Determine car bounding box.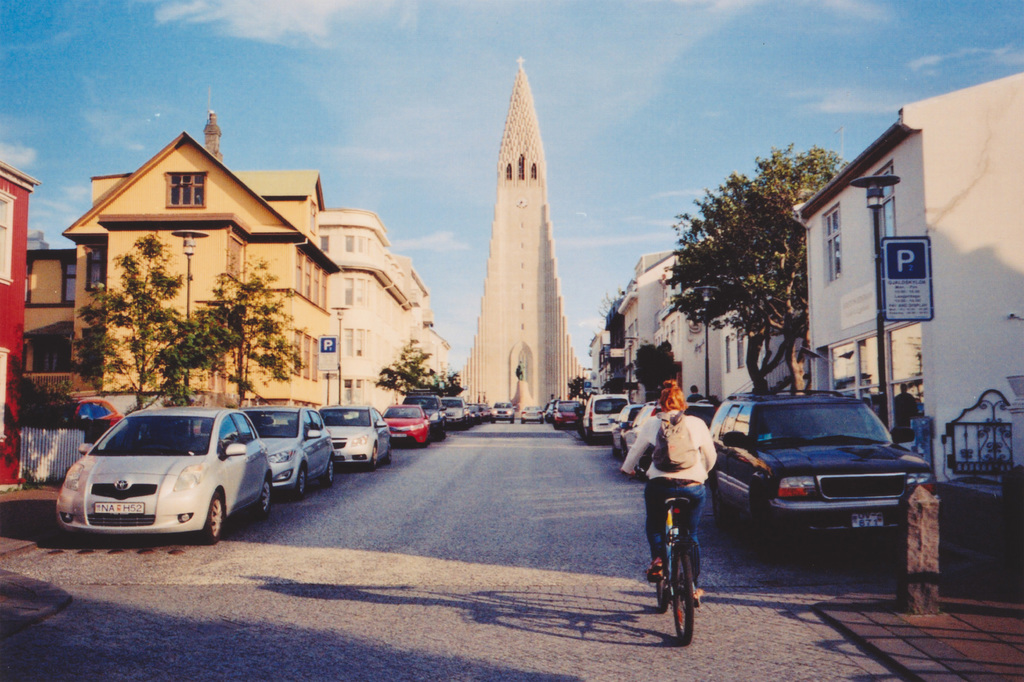
Determined: rect(613, 406, 638, 448).
